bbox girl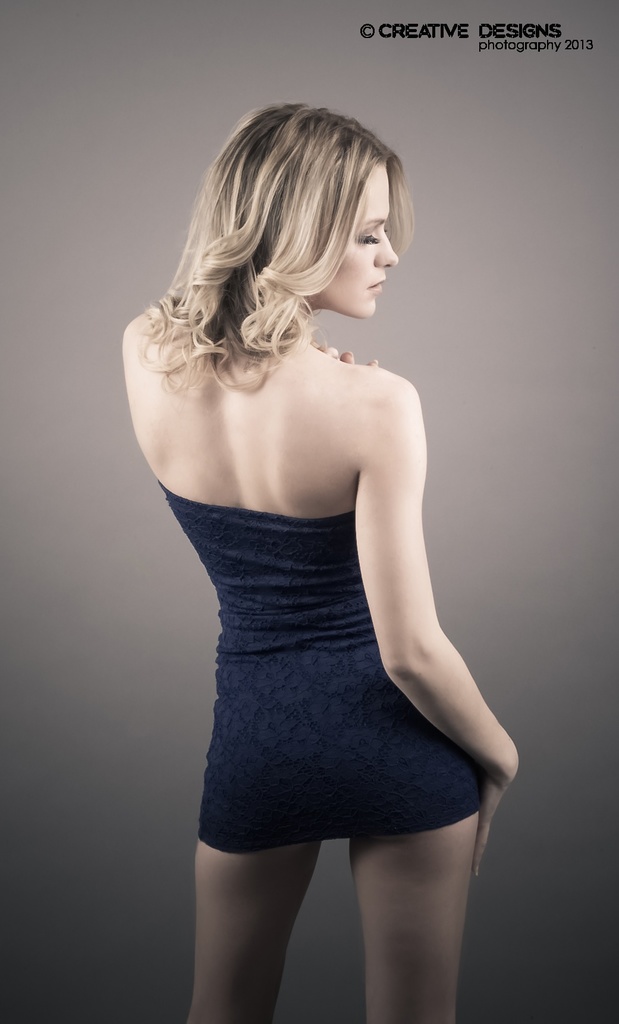
[left=120, top=104, right=520, bottom=1023]
